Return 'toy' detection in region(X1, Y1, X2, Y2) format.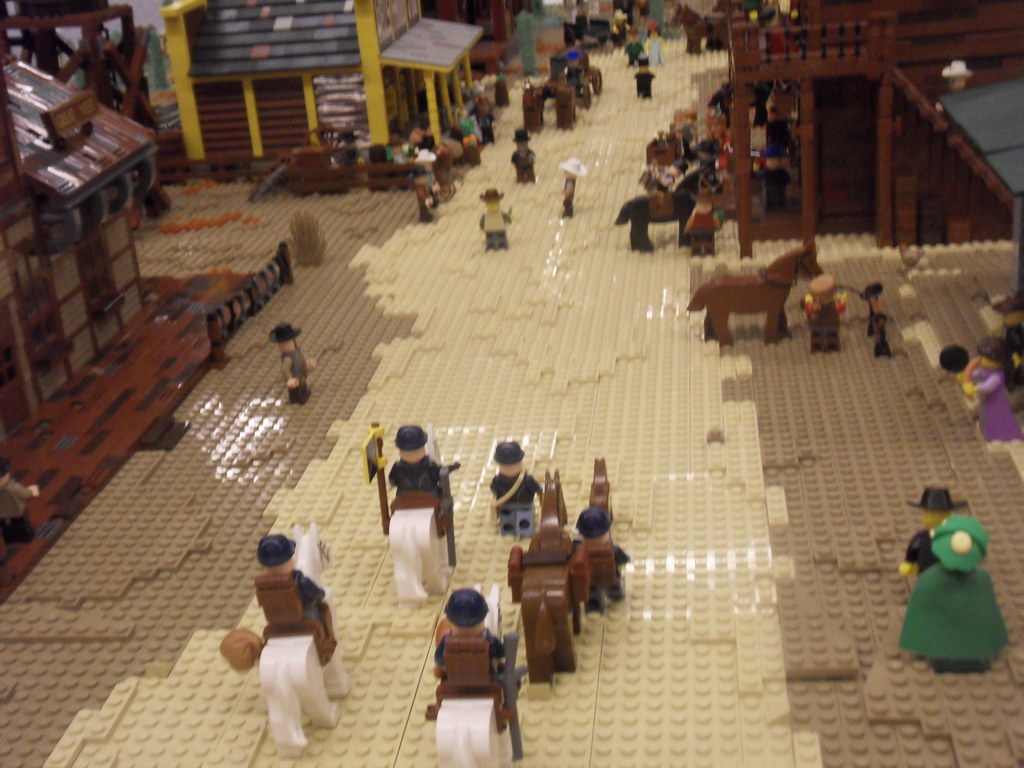
region(479, 95, 493, 141).
